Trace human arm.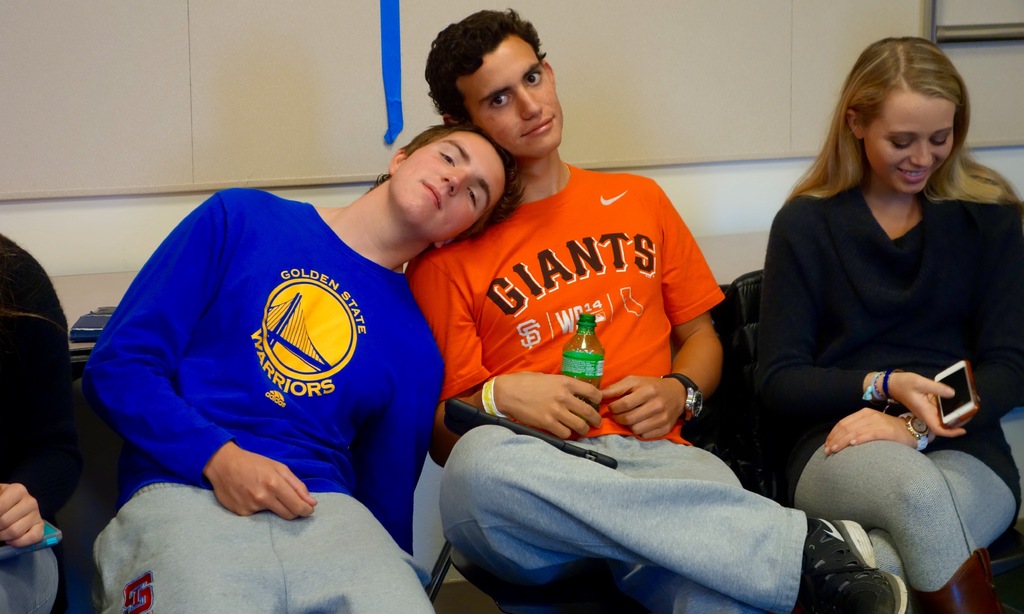
Traced to bbox(400, 244, 598, 442).
